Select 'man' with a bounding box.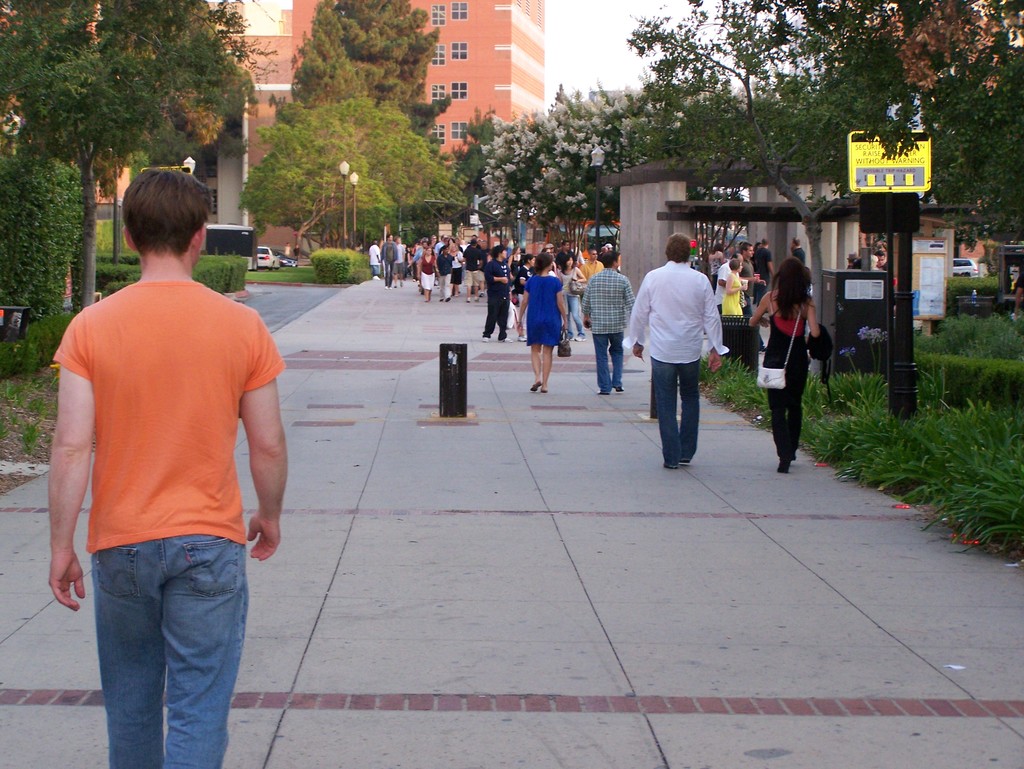
Rect(875, 248, 885, 269).
